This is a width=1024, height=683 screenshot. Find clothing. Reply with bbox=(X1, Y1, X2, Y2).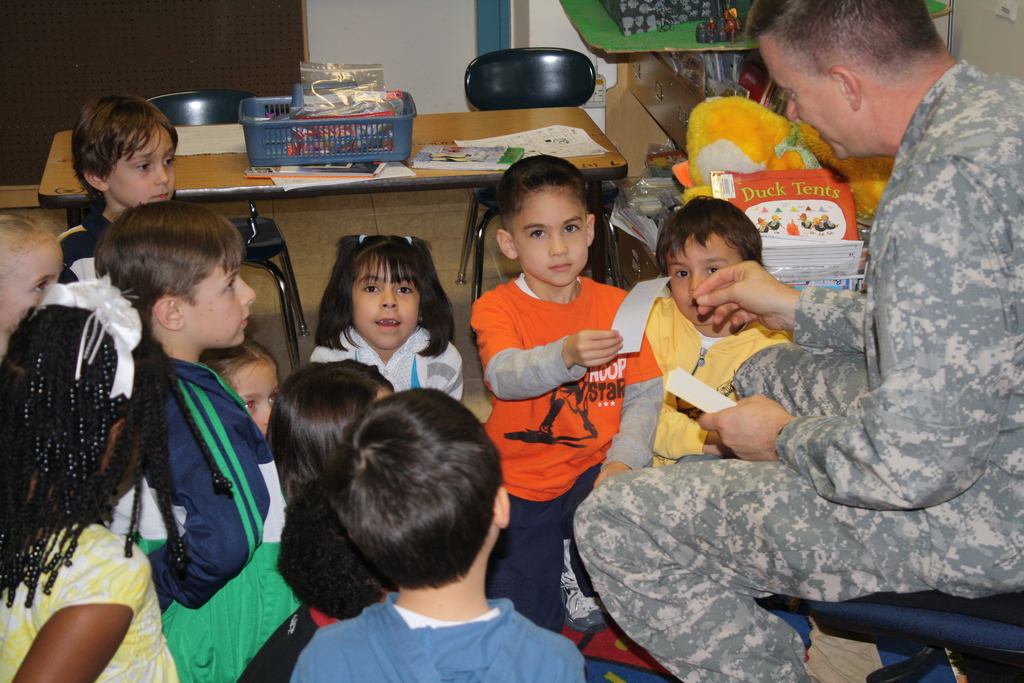
bbox=(489, 268, 673, 639).
